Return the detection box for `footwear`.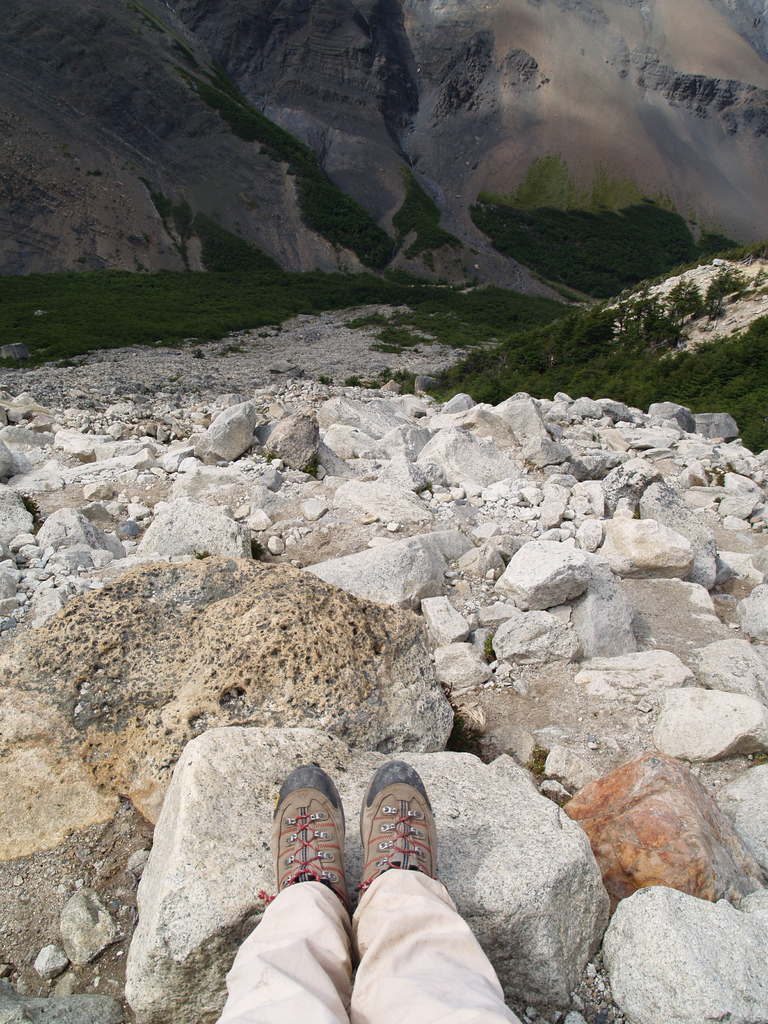
x1=356, y1=758, x2=442, y2=896.
